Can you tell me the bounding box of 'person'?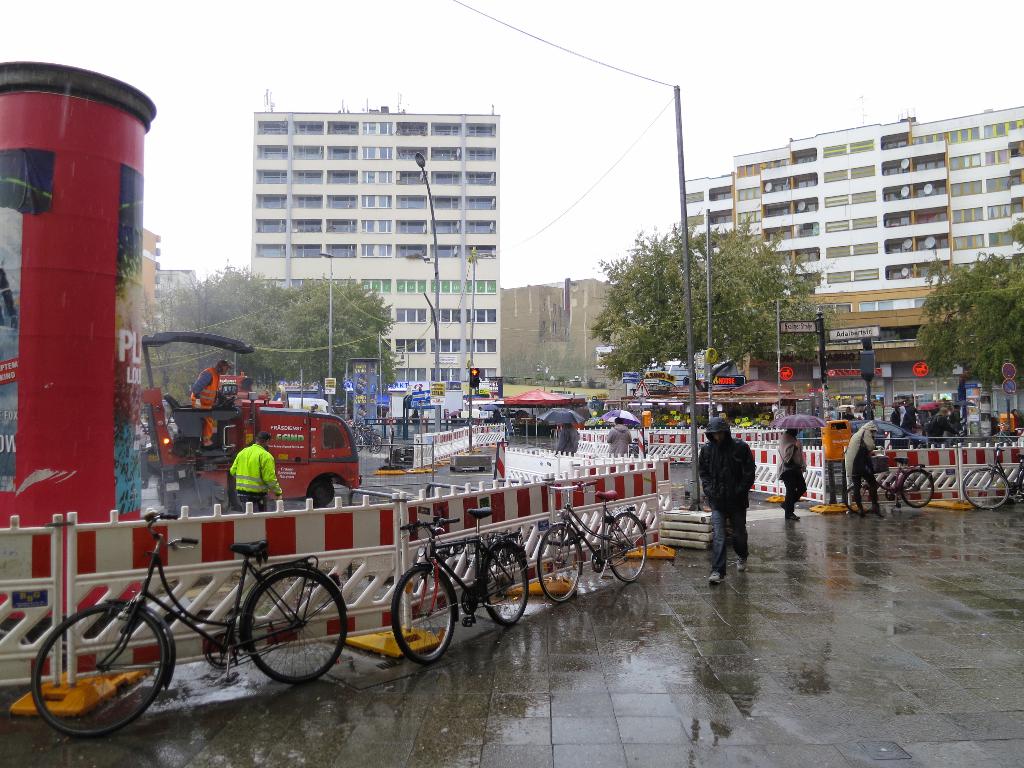
(776,425,809,519).
